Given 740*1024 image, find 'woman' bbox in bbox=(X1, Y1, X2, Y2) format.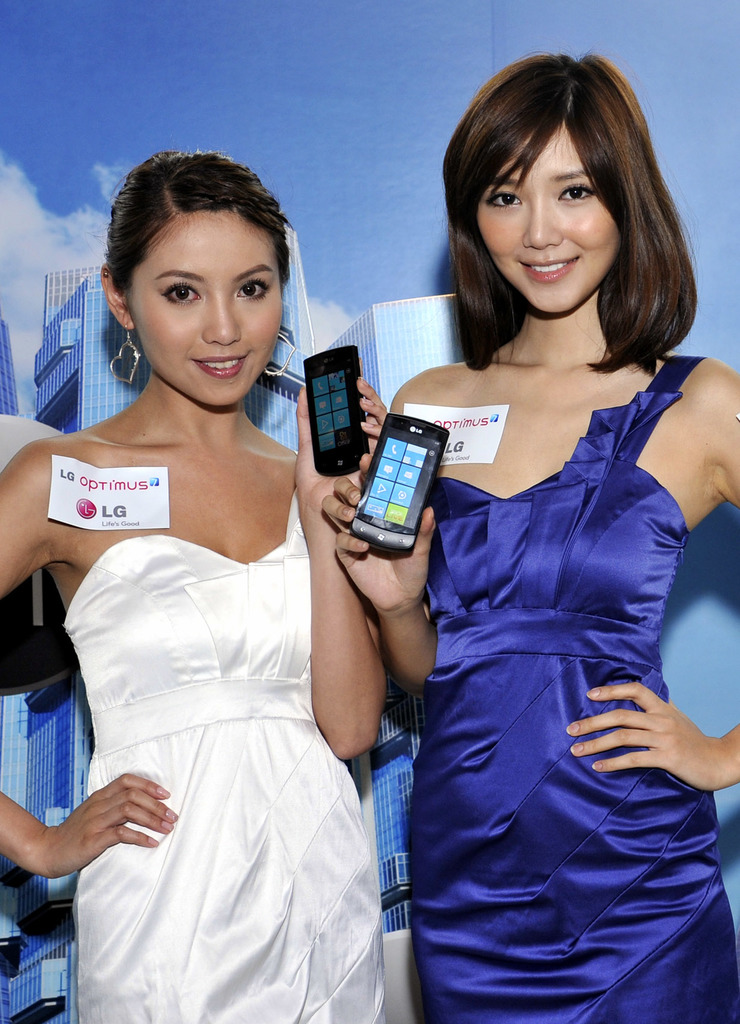
bbox=(34, 171, 418, 1019).
